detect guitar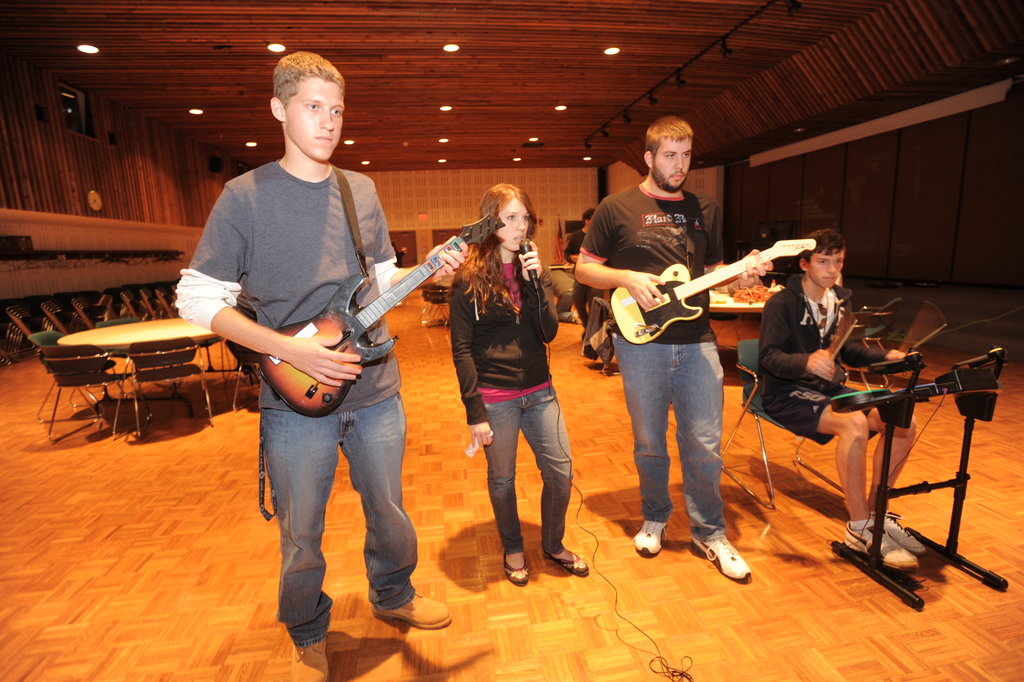
Rect(582, 239, 824, 343)
